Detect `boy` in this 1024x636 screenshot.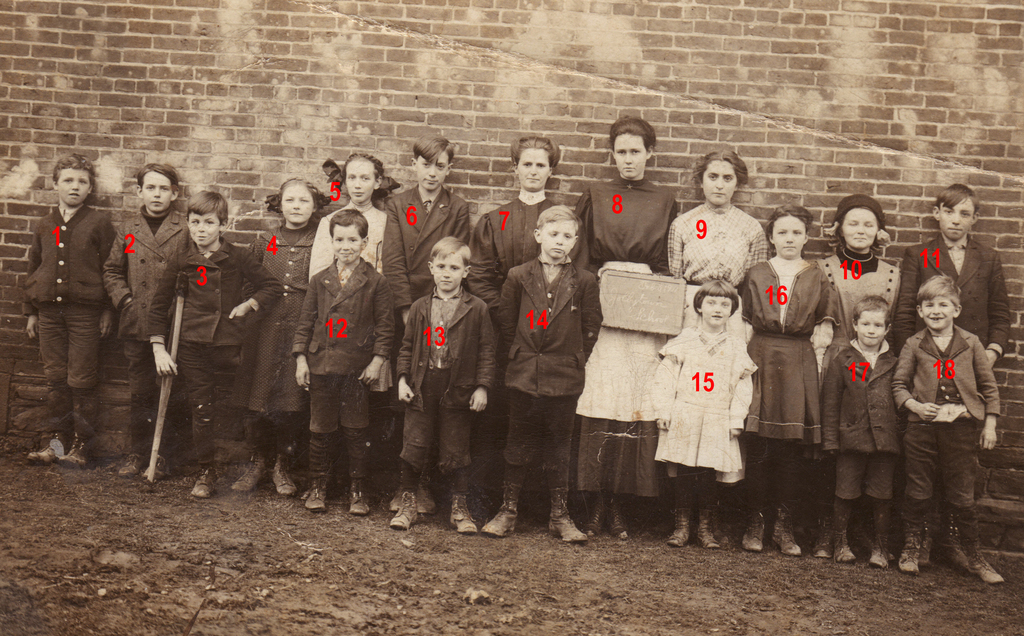
Detection: <bbox>823, 295, 898, 569</bbox>.
